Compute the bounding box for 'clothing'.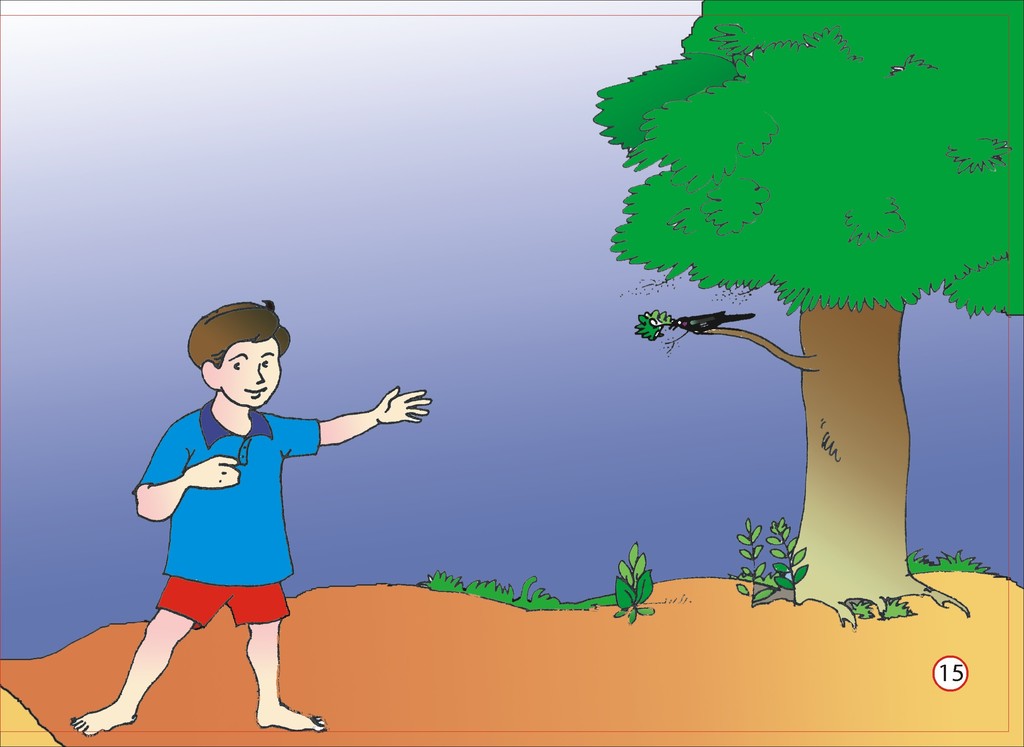
detection(121, 398, 369, 636).
